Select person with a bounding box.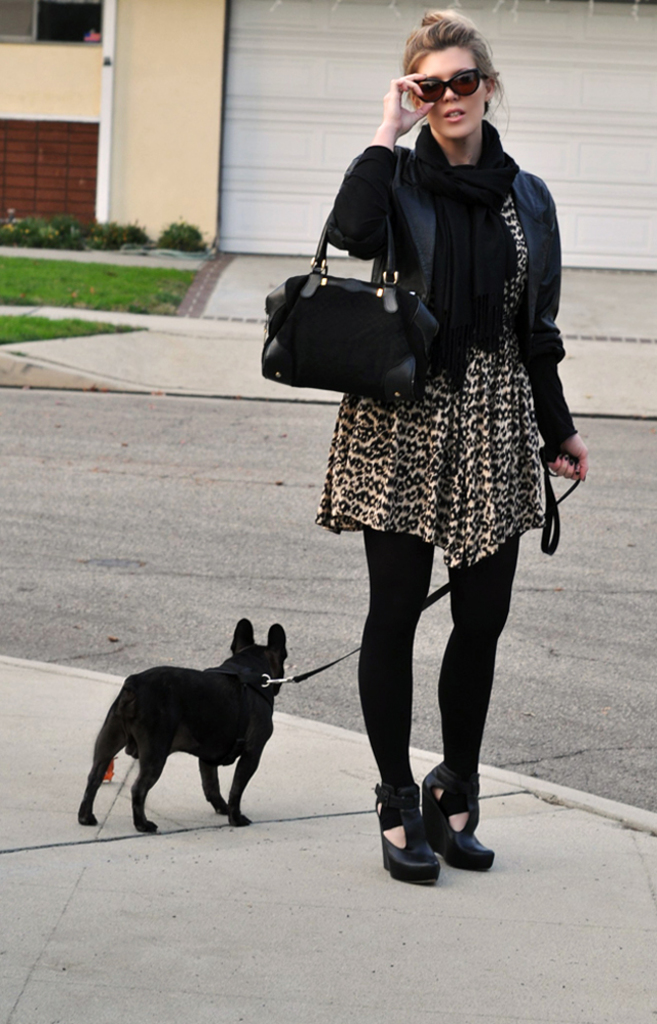
Rect(270, 41, 577, 900).
